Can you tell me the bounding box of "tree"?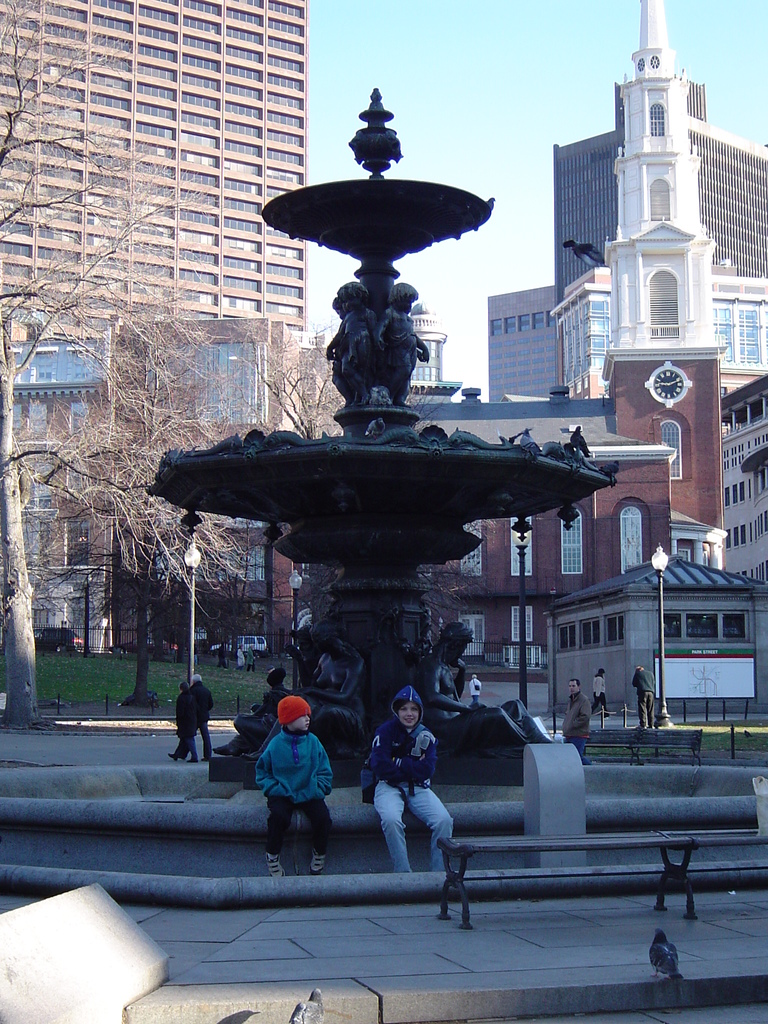
(0,0,178,726).
